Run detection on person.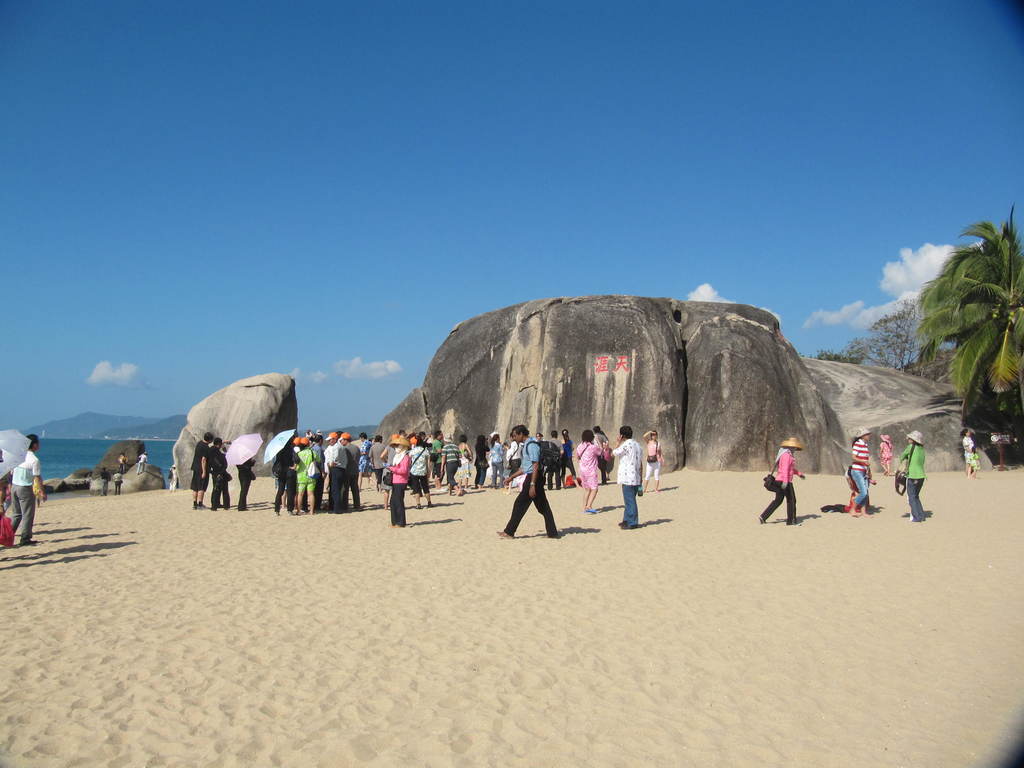
Result: (left=771, top=444, right=822, bottom=529).
